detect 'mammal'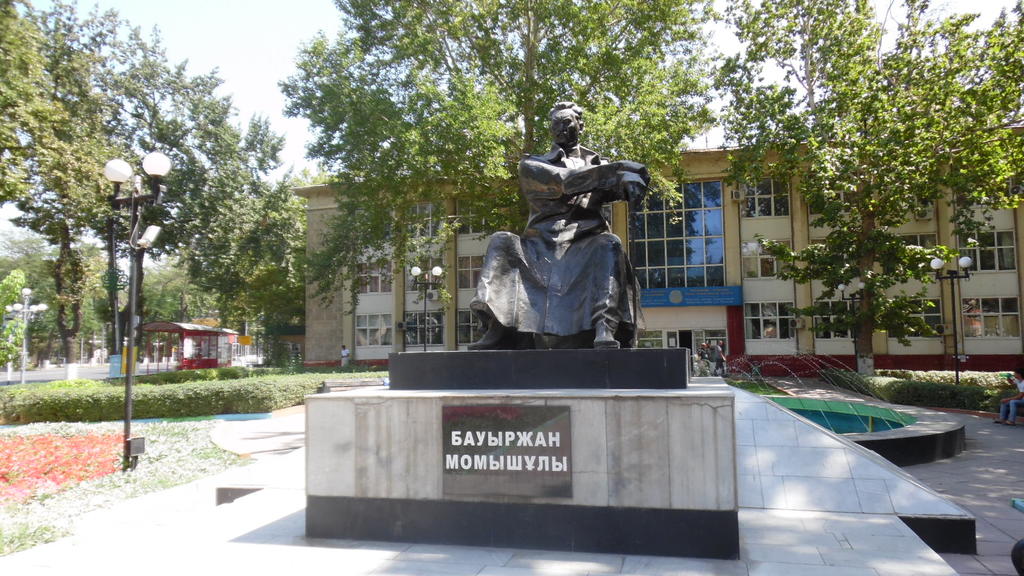
<box>700,341,709,364</box>
